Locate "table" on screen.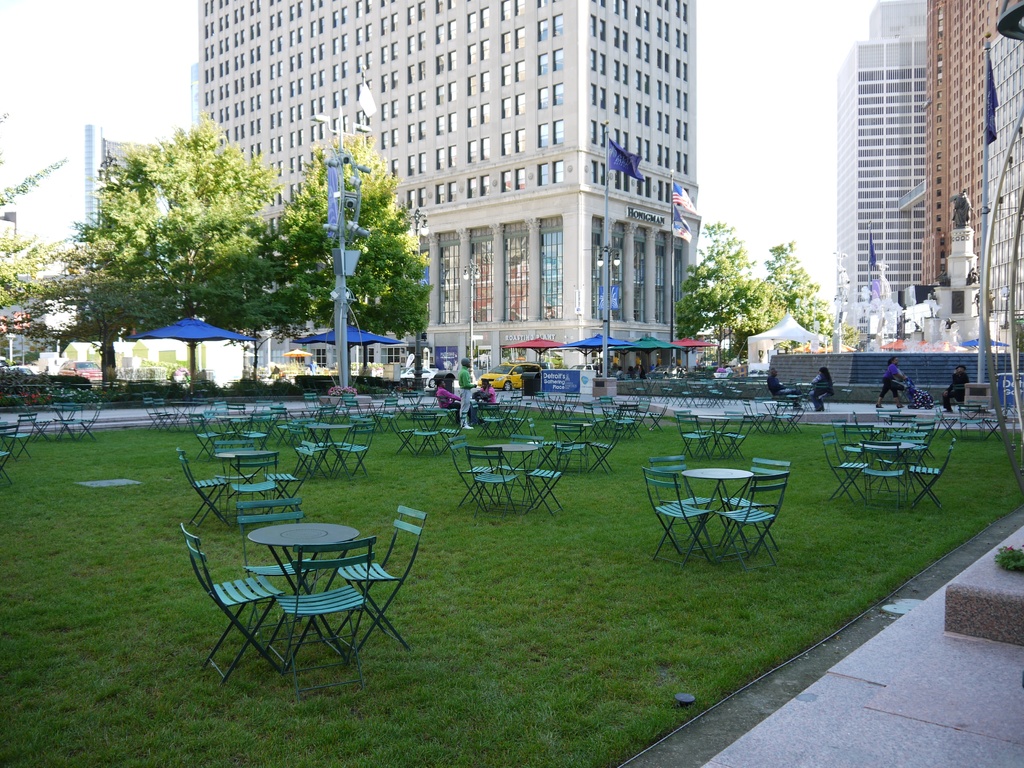
On screen at (698, 414, 732, 456).
